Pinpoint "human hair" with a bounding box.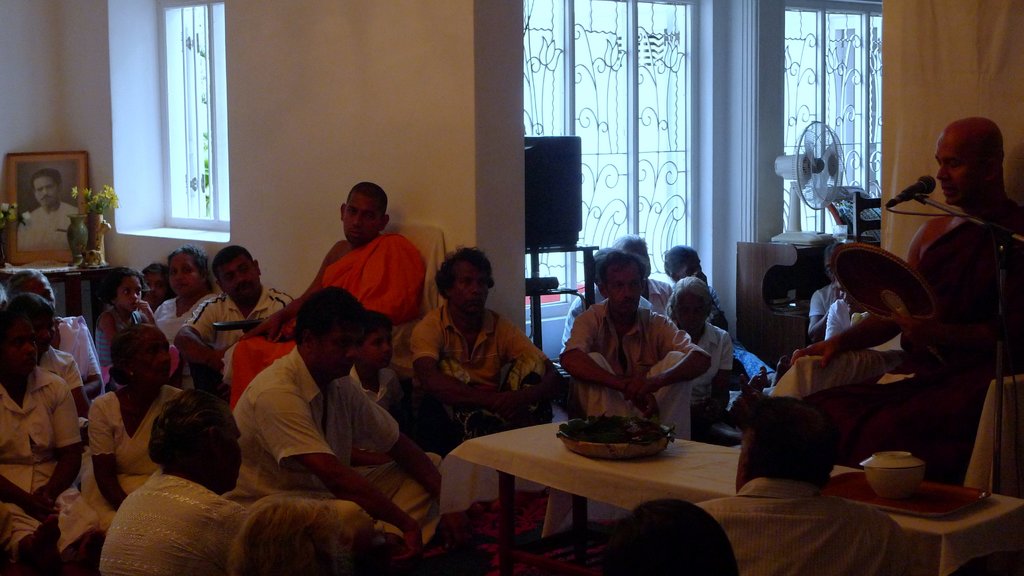
bbox=(612, 236, 649, 261).
